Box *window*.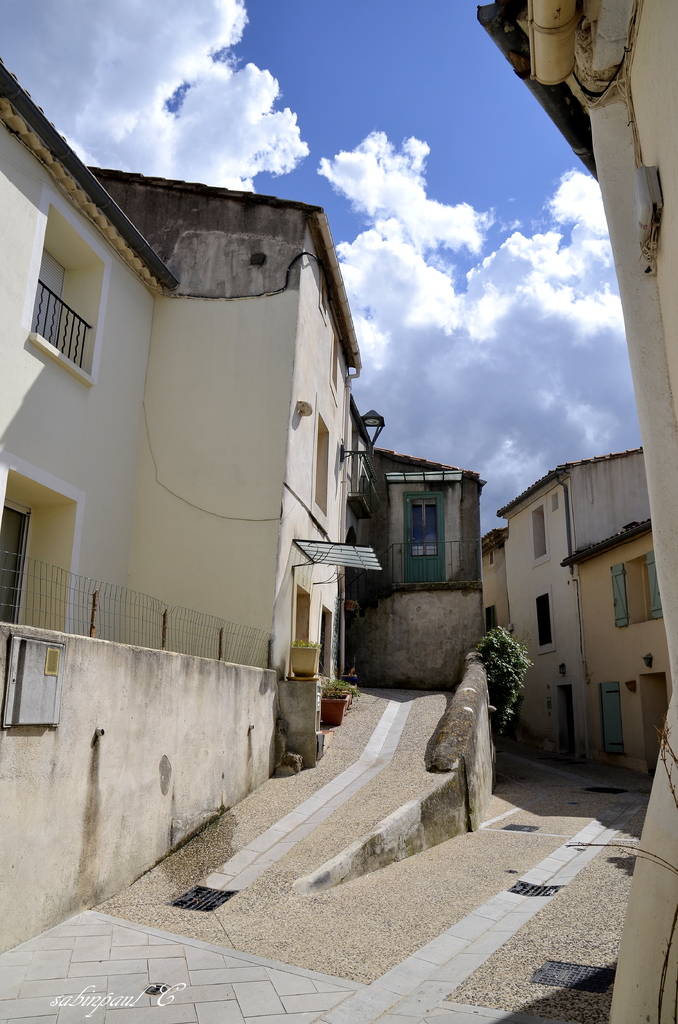
<bbox>609, 548, 664, 629</bbox>.
